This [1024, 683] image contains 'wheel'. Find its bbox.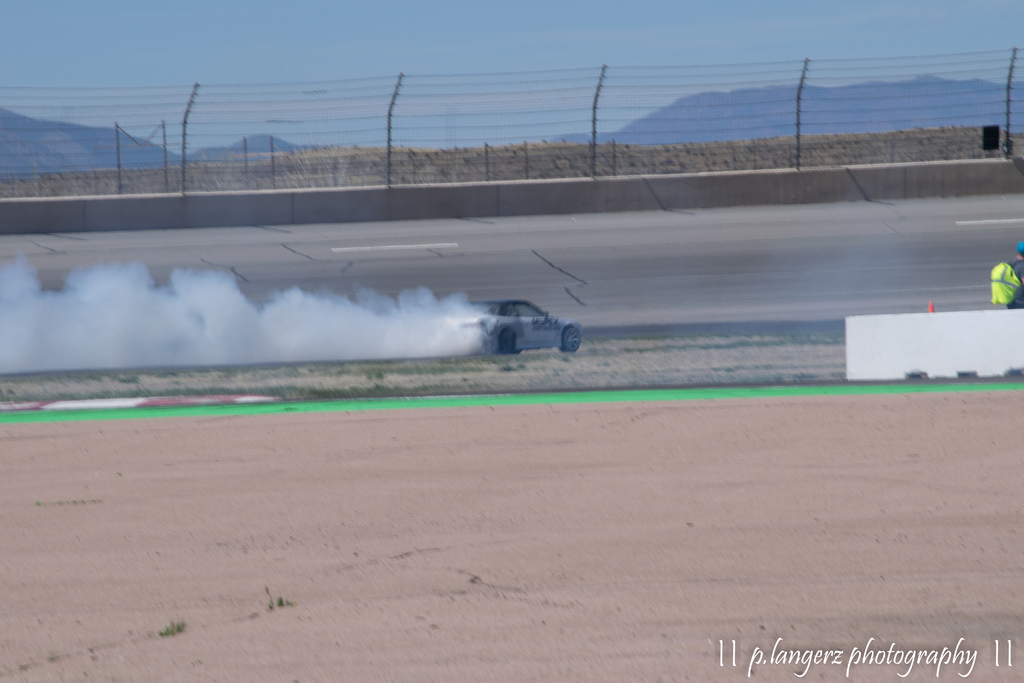
box(561, 327, 584, 357).
